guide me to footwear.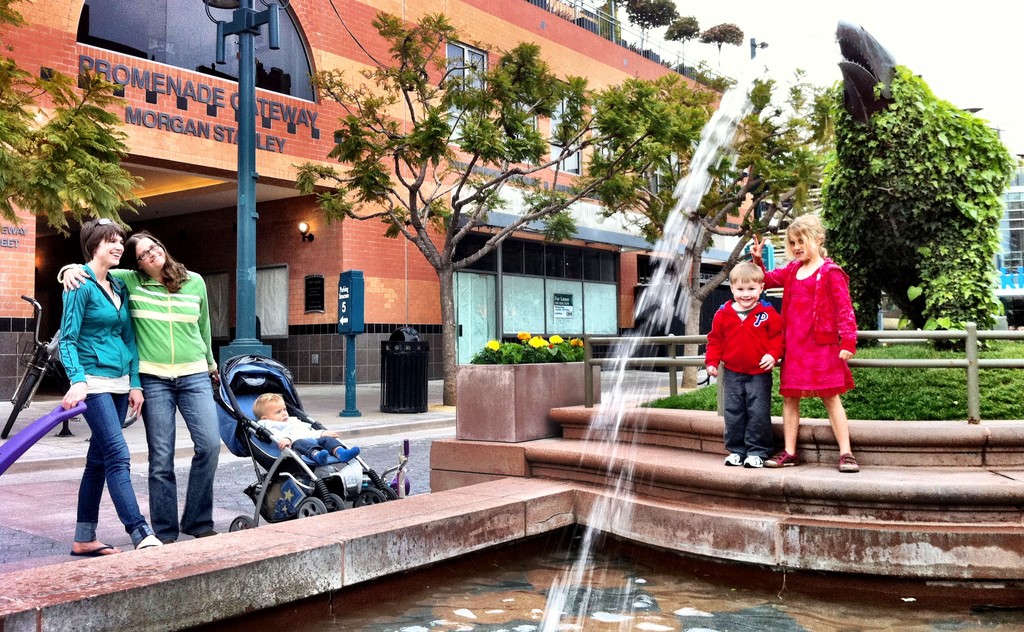
Guidance: (744, 454, 762, 467).
